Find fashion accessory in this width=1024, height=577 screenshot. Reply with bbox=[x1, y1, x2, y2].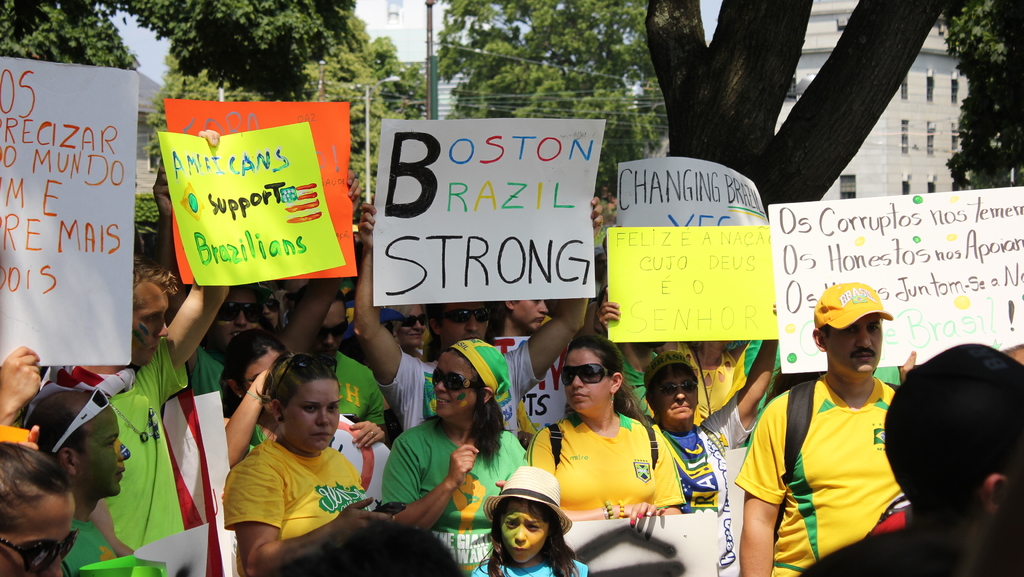
bbox=[212, 300, 262, 325].
